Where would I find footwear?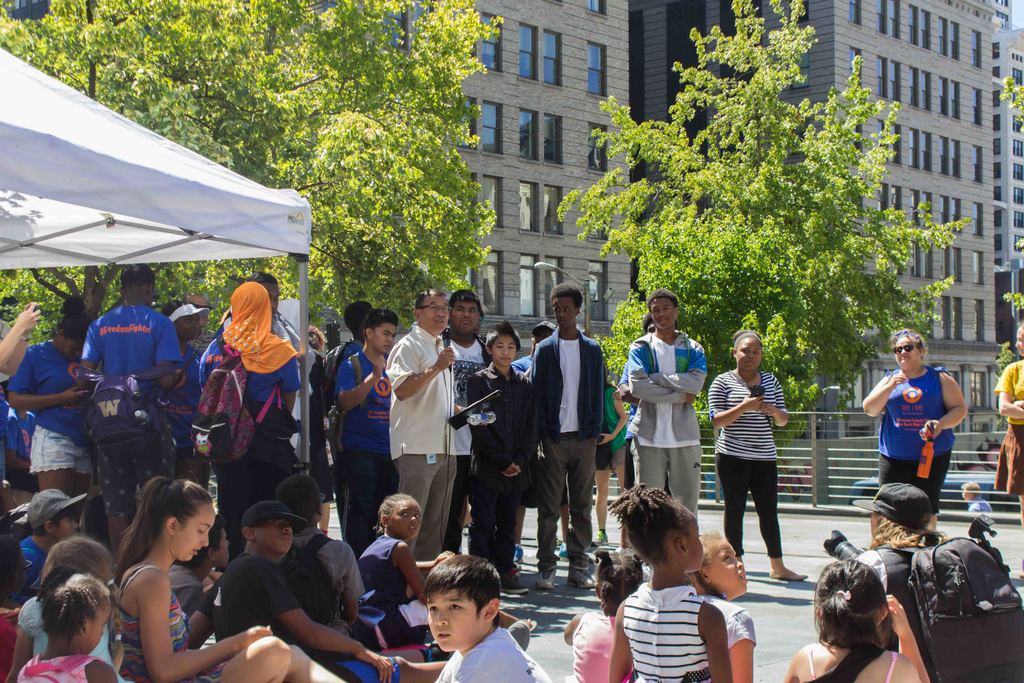
At <region>593, 527, 607, 546</region>.
